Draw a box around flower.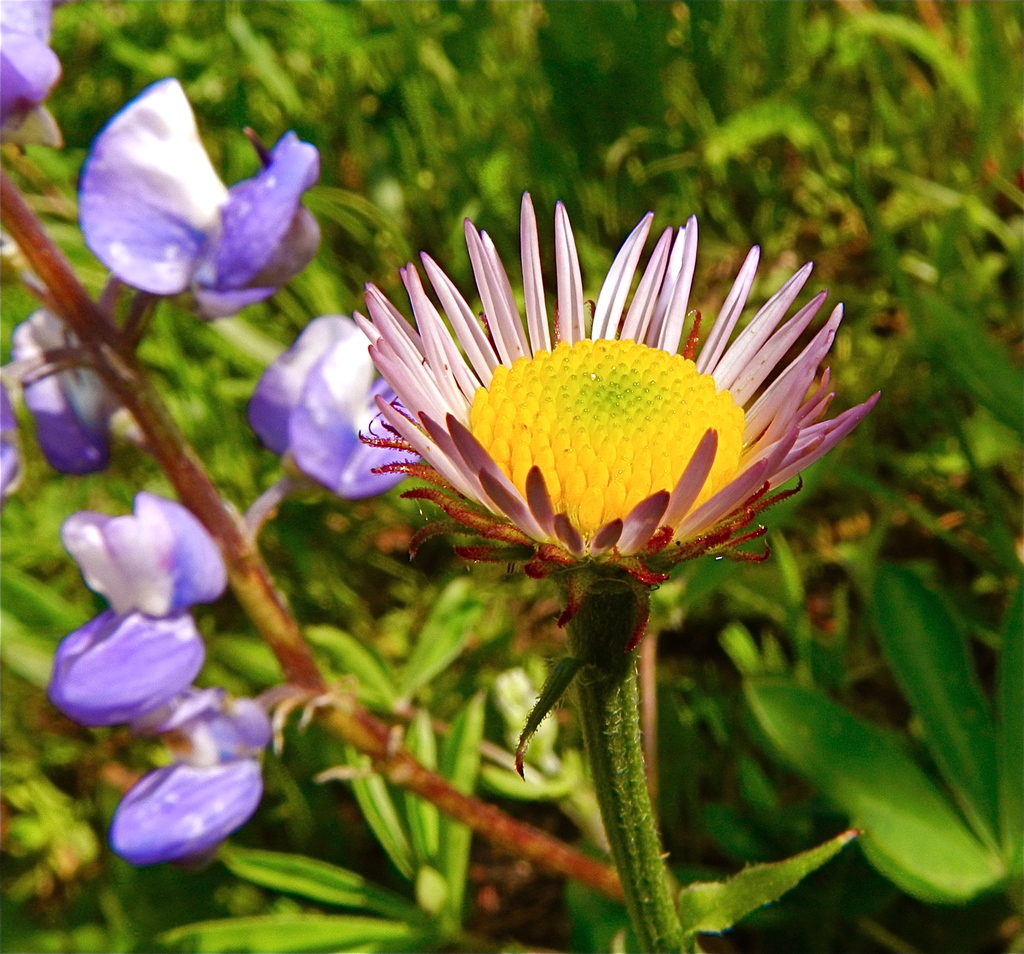
locate(251, 317, 424, 502).
